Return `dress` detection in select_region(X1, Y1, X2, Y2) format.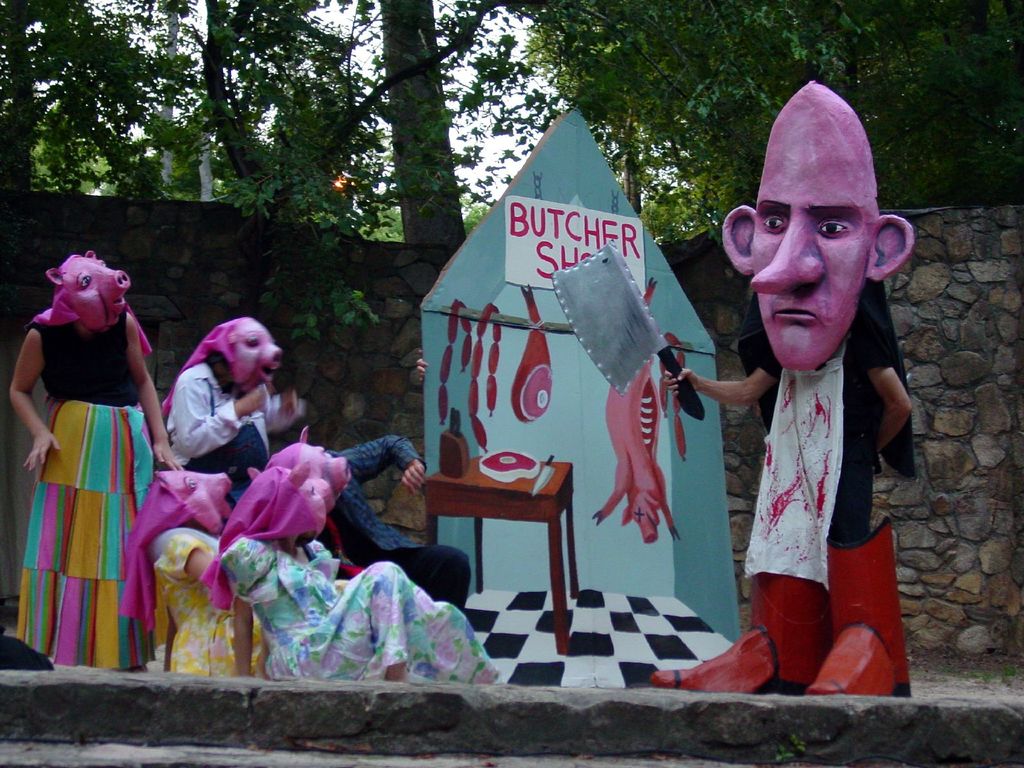
select_region(150, 534, 276, 678).
